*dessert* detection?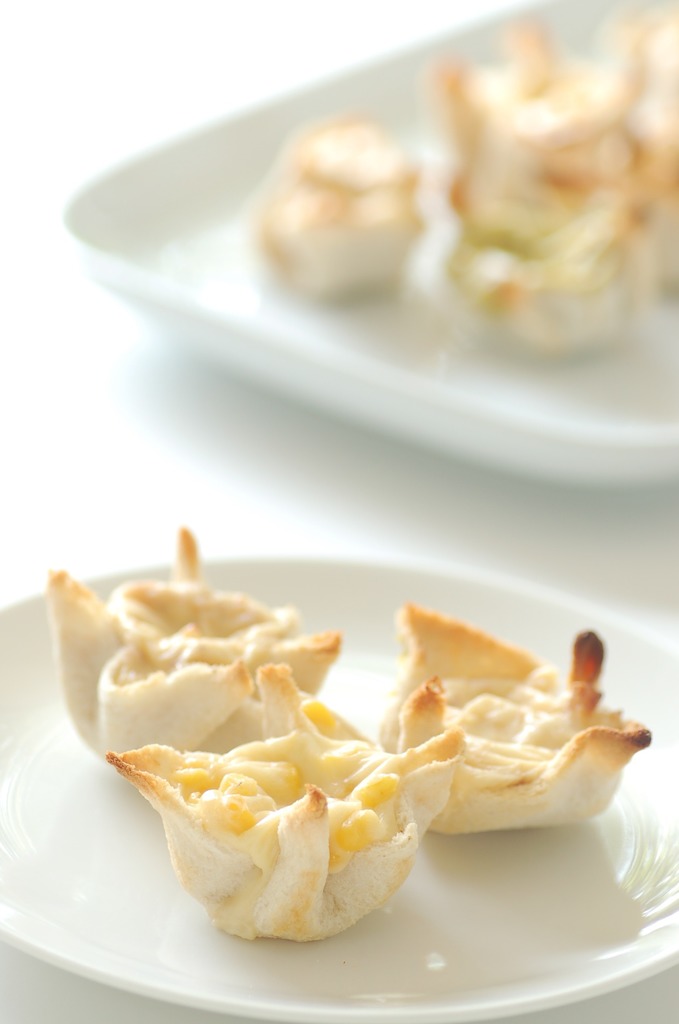
bbox=(47, 584, 632, 947)
